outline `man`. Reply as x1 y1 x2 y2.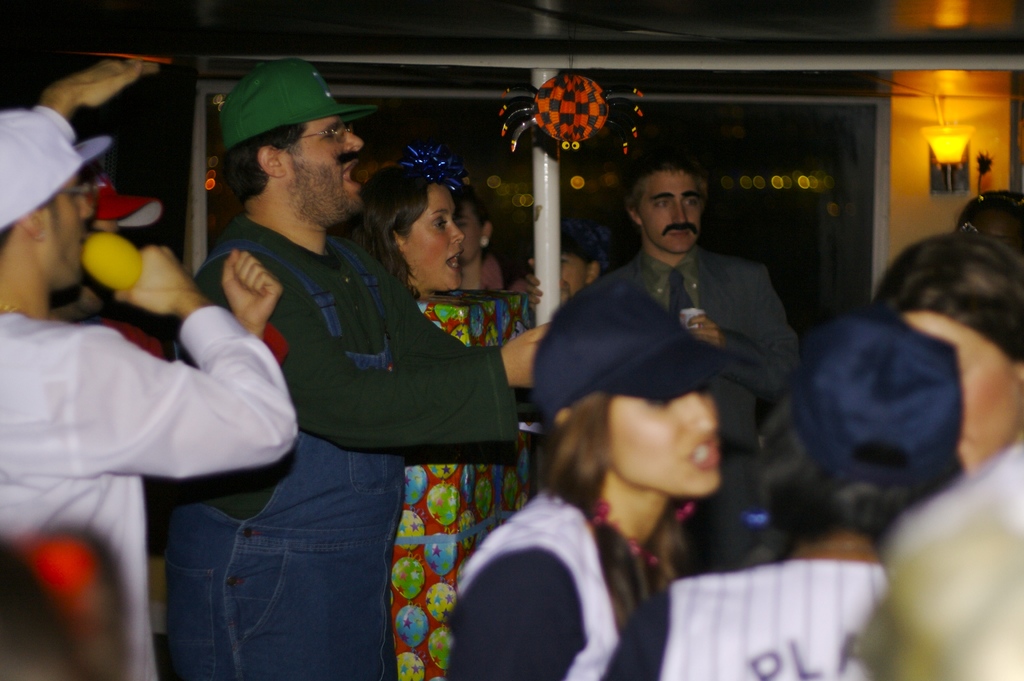
163 49 559 680.
